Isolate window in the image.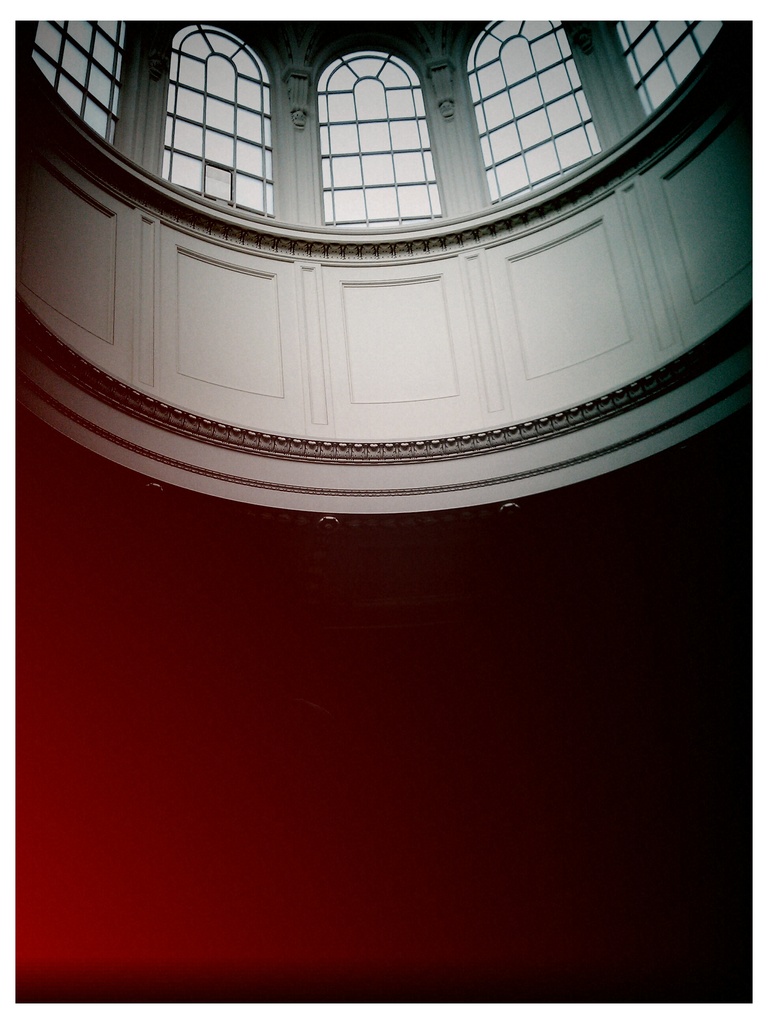
Isolated region: 313 47 442 227.
